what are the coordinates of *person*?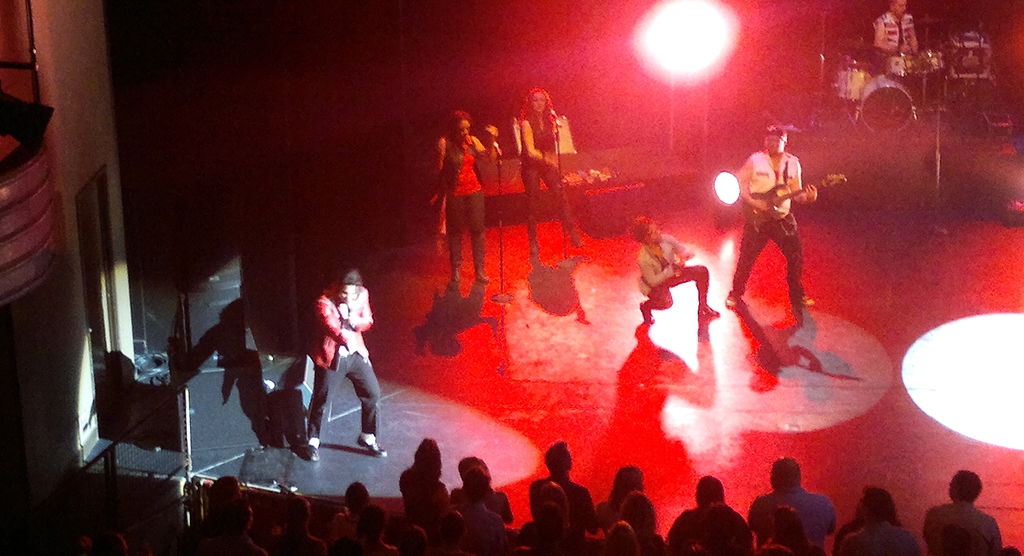
[x1=304, y1=258, x2=381, y2=473].
